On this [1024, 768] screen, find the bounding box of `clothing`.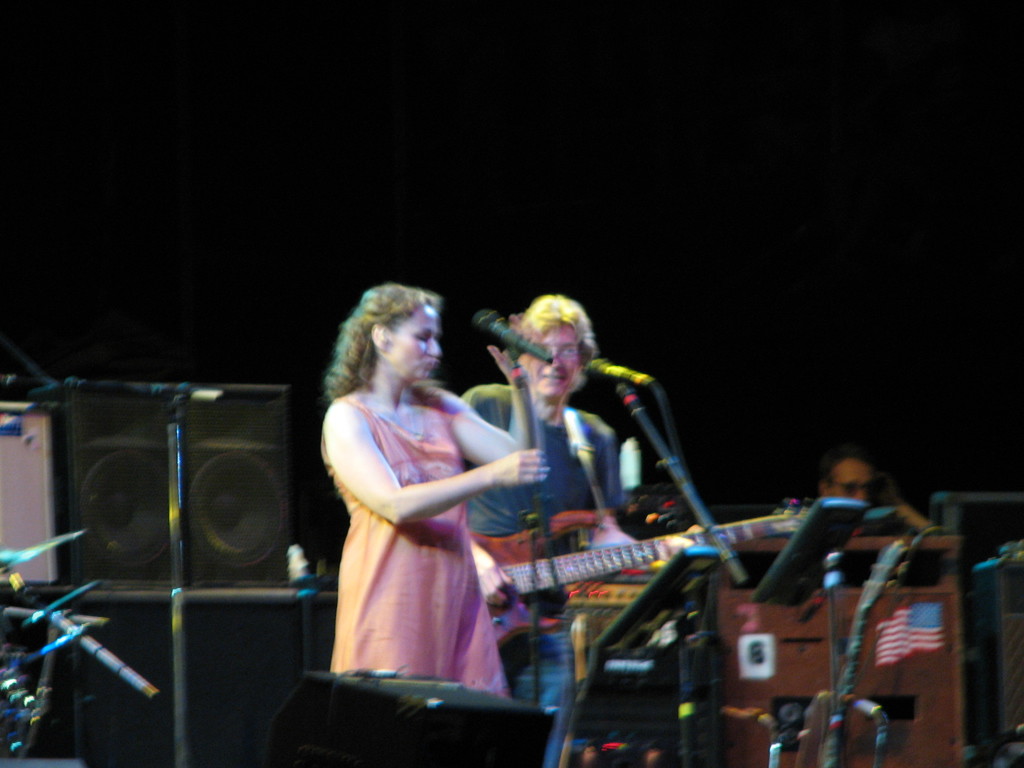
Bounding box: detection(316, 367, 526, 686).
